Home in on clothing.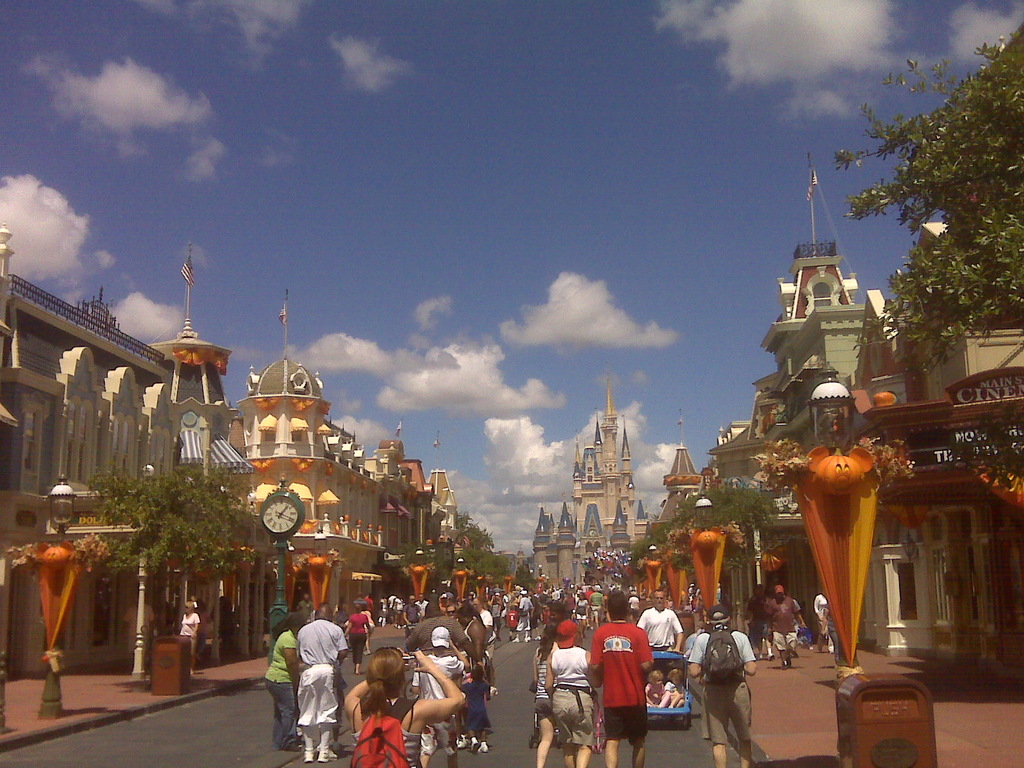
Homed in at rect(634, 600, 684, 650).
